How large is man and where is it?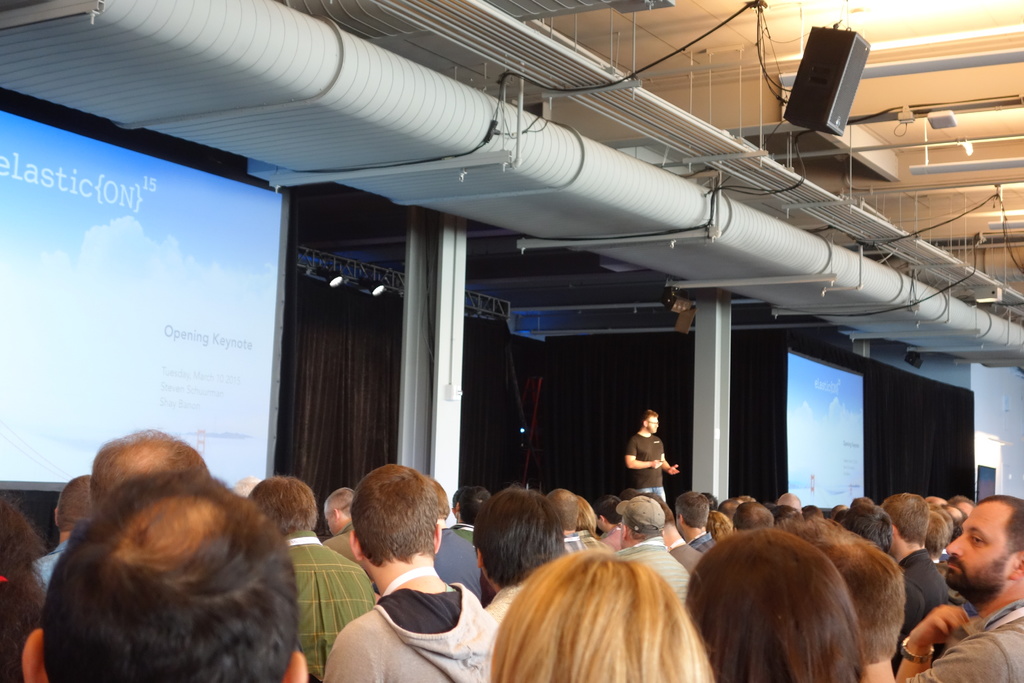
Bounding box: <box>85,431,209,490</box>.
